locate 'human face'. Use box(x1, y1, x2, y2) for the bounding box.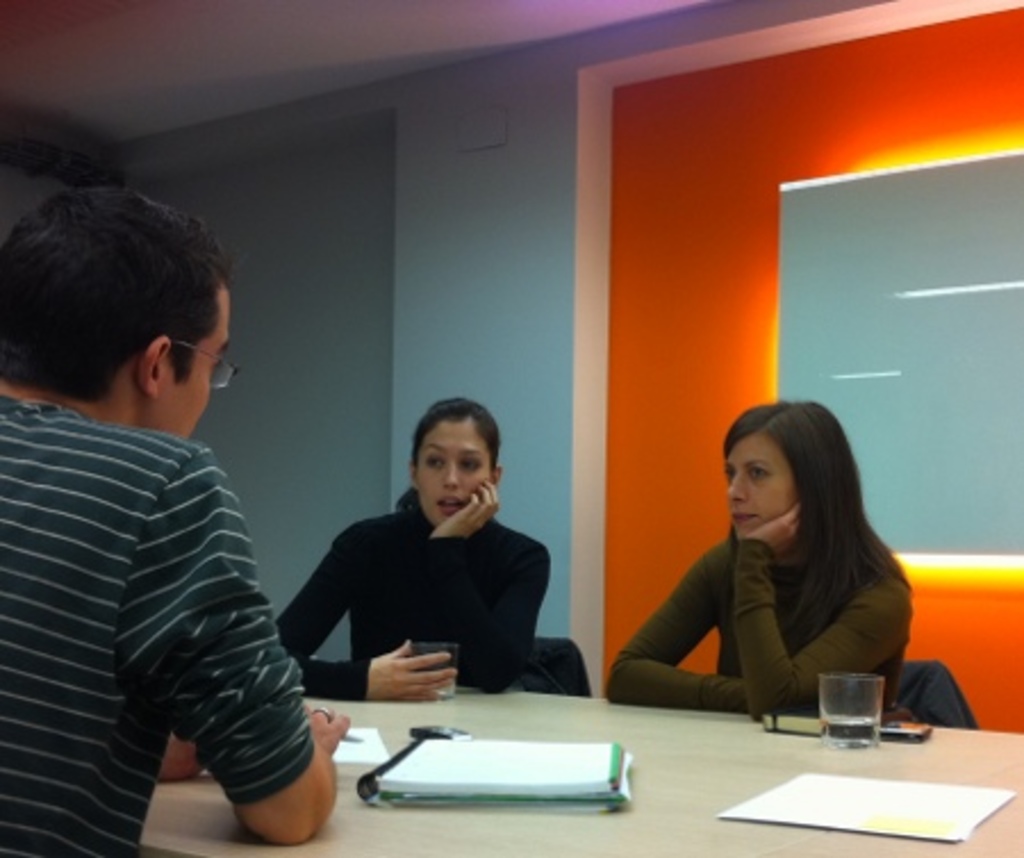
box(159, 278, 232, 432).
